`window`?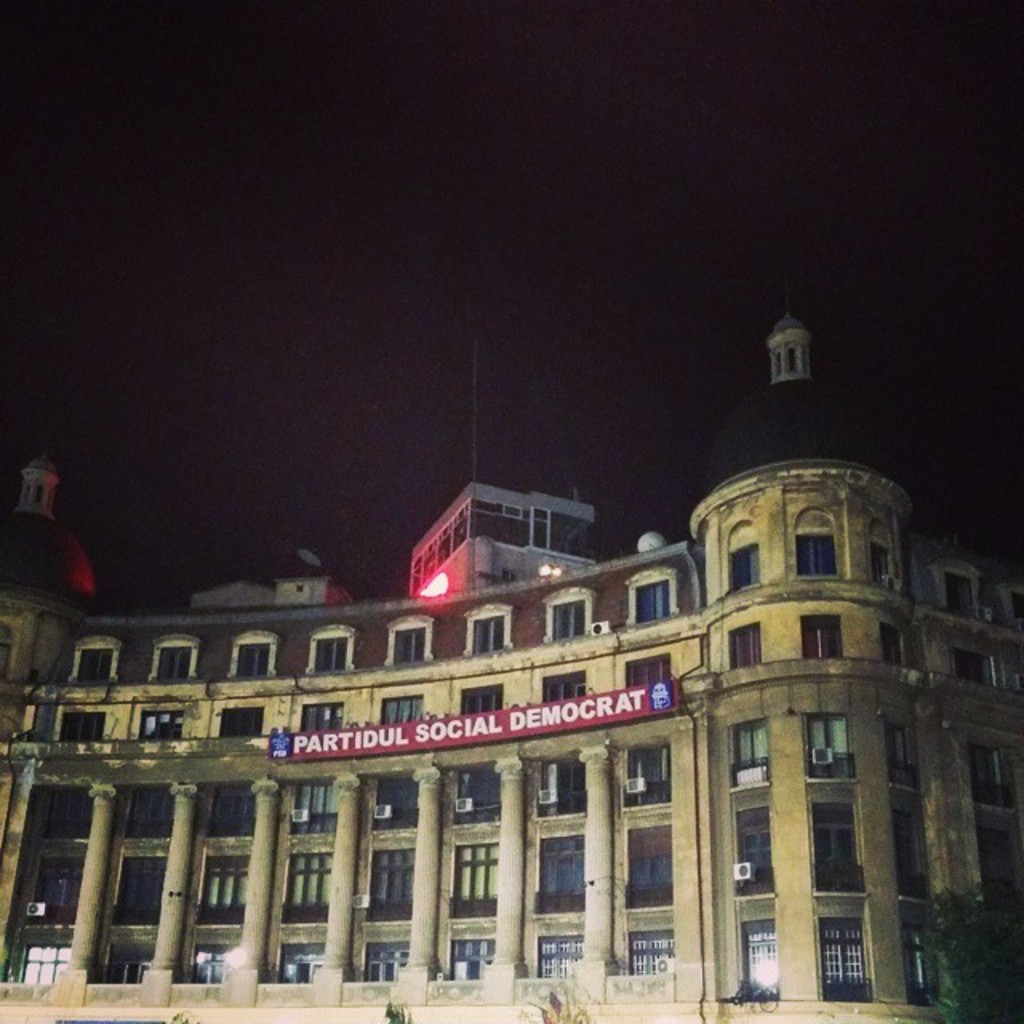
(x1=539, y1=669, x2=594, y2=706)
